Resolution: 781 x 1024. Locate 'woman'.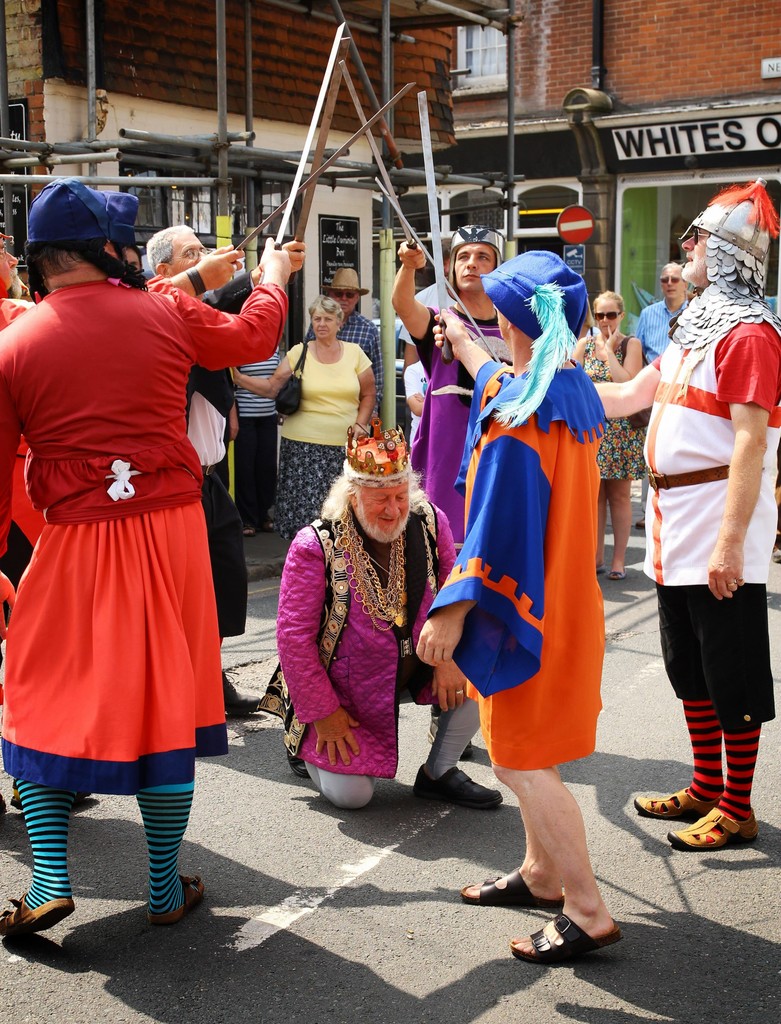
234:295:379:541.
